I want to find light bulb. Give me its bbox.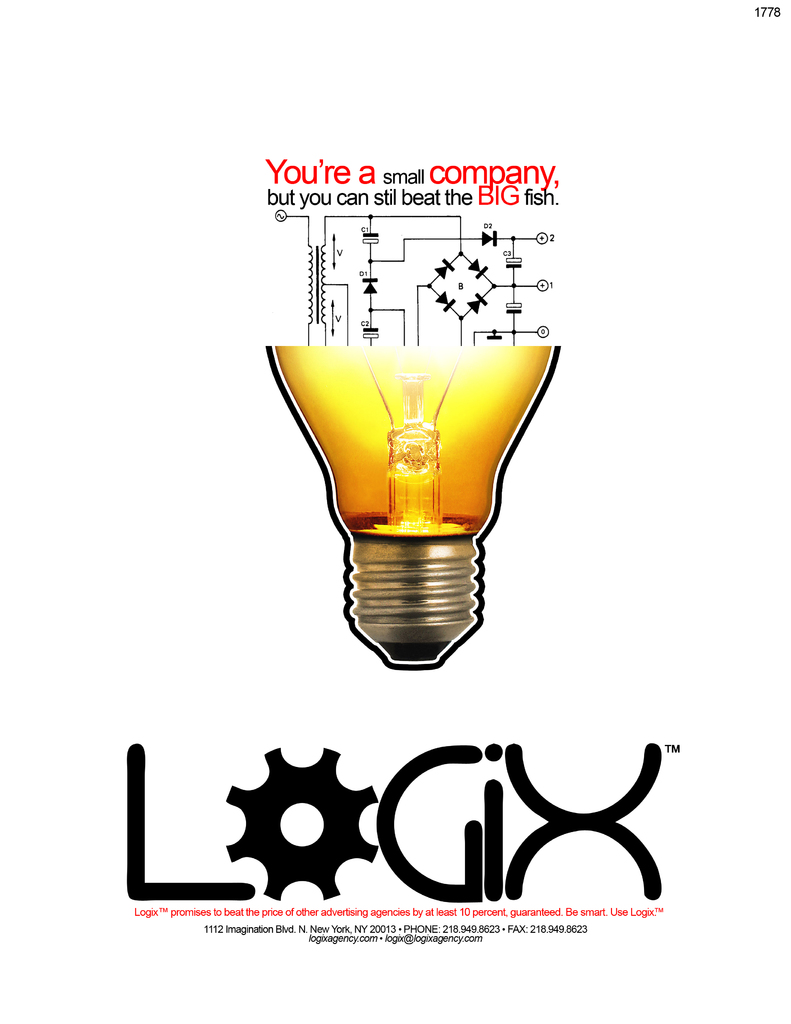
bbox=(277, 355, 555, 691).
